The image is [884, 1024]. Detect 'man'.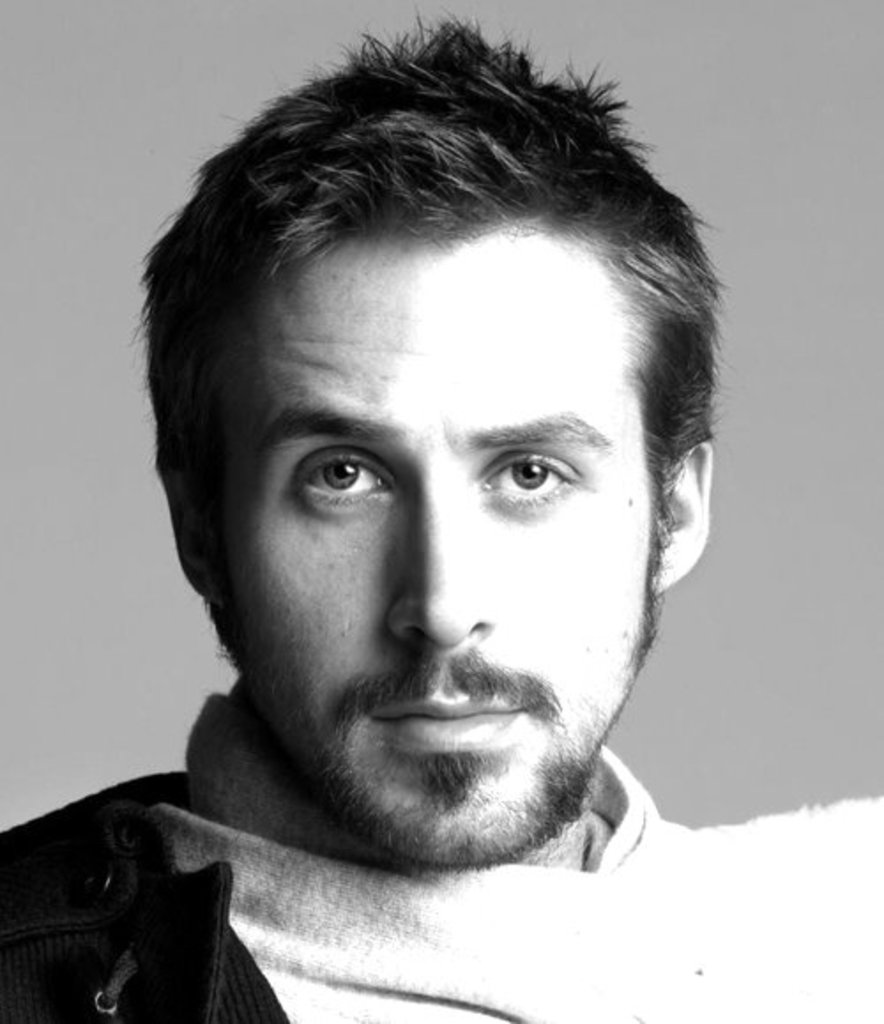
Detection: [21, 0, 879, 1023].
